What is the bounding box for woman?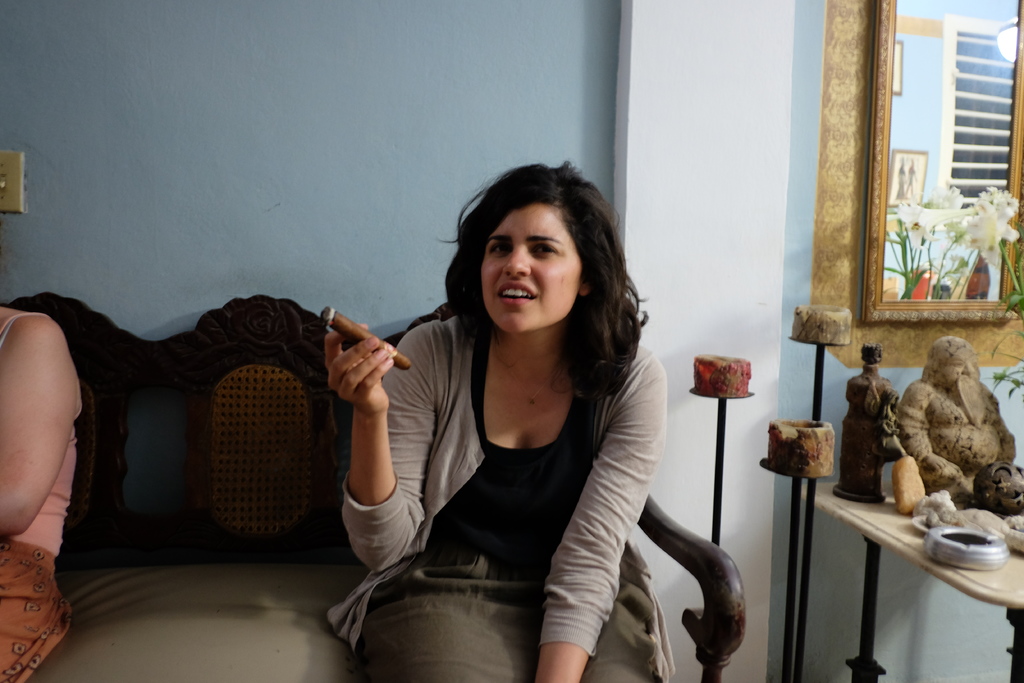
left=327, top=149, right=692, bottom=671.
